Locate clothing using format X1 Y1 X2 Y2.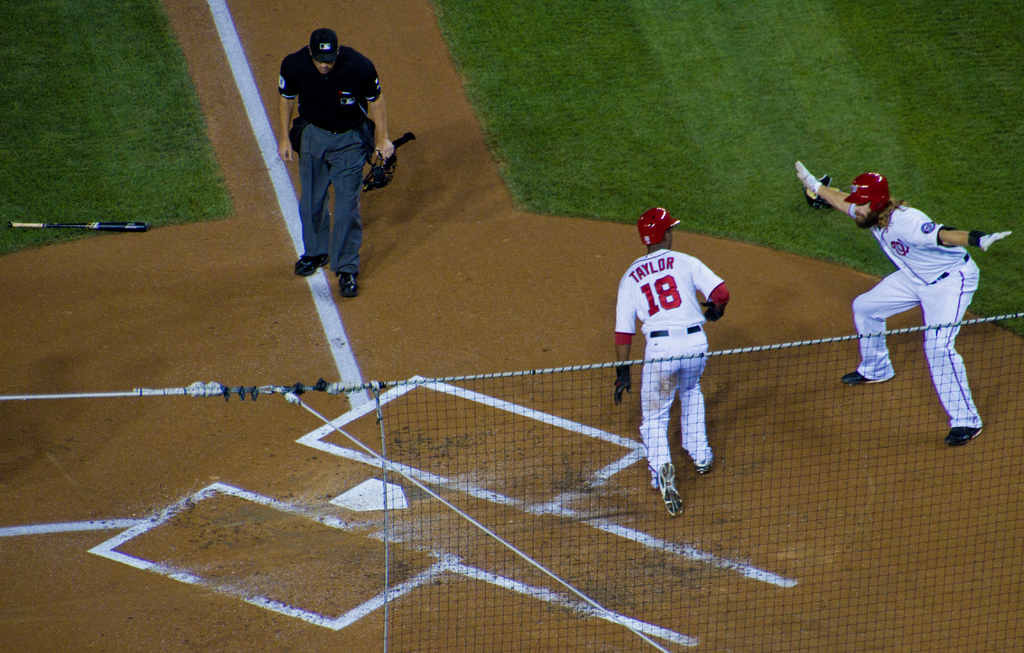
847 200 984 426.
